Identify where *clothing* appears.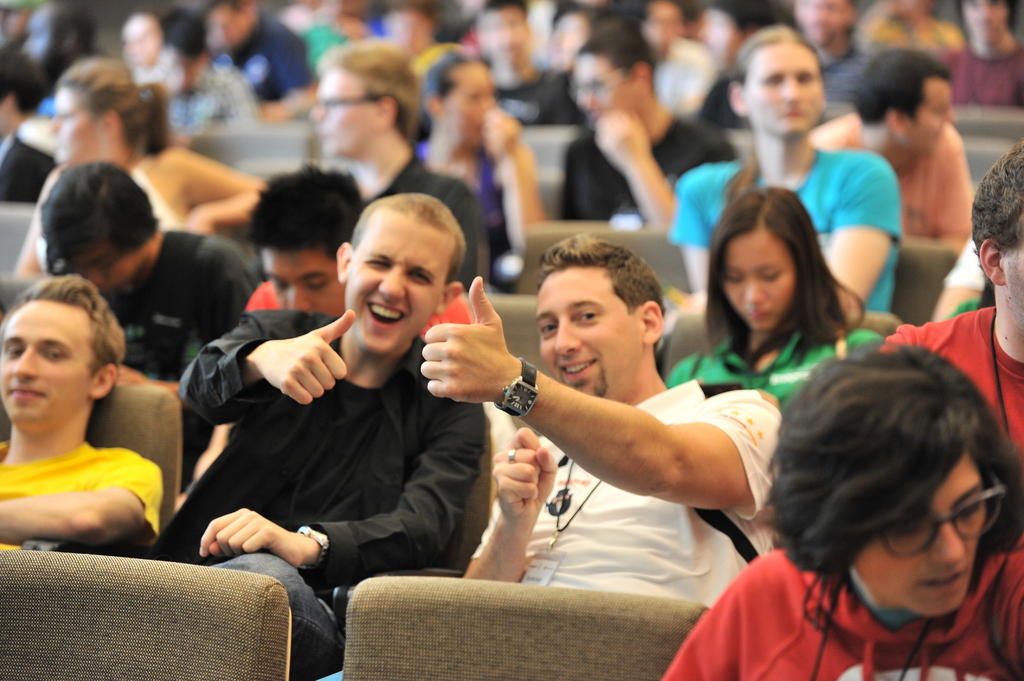
Appears at bbox=[97, 232, 242, 367].
